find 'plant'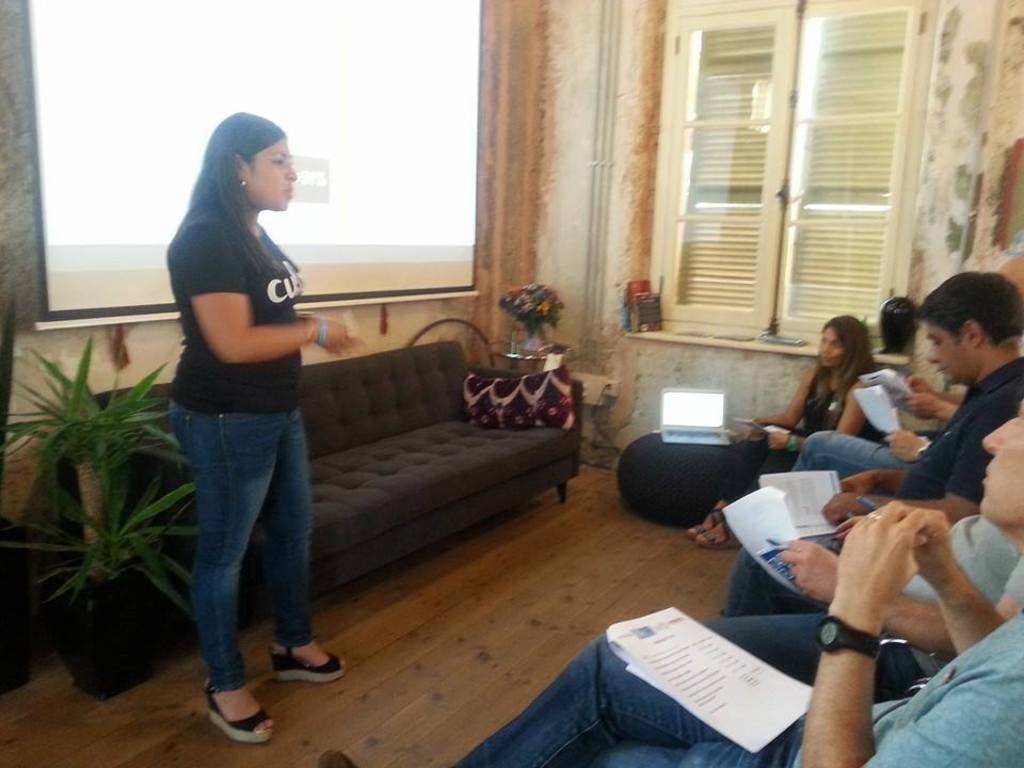
box=[13, 335, 214, 618]
